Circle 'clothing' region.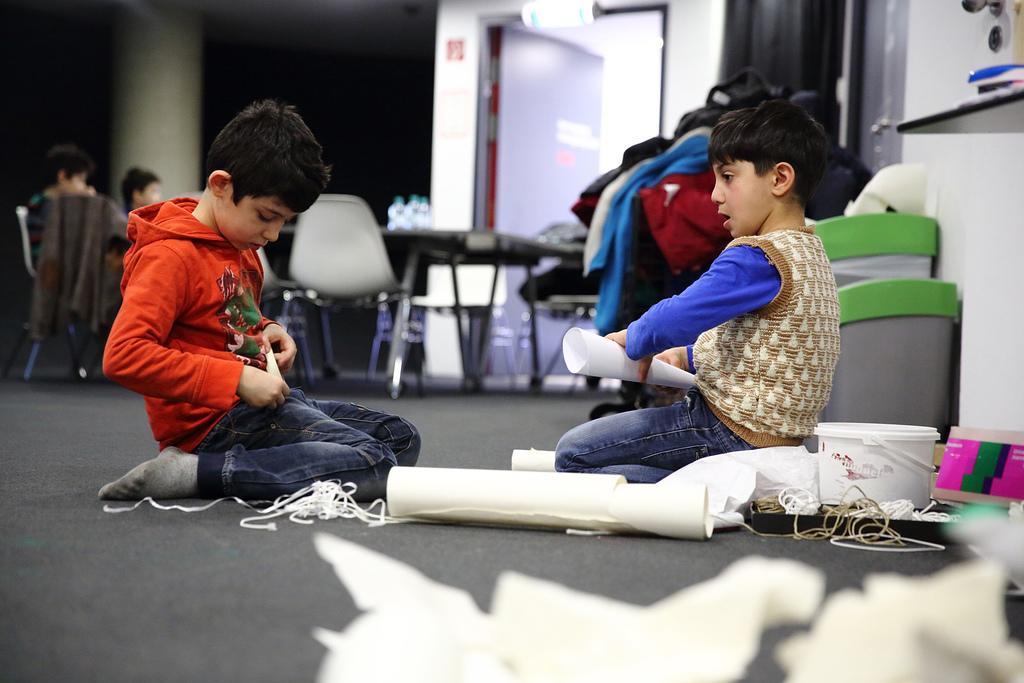
Region: bbox(24, 193, 51, 266).
